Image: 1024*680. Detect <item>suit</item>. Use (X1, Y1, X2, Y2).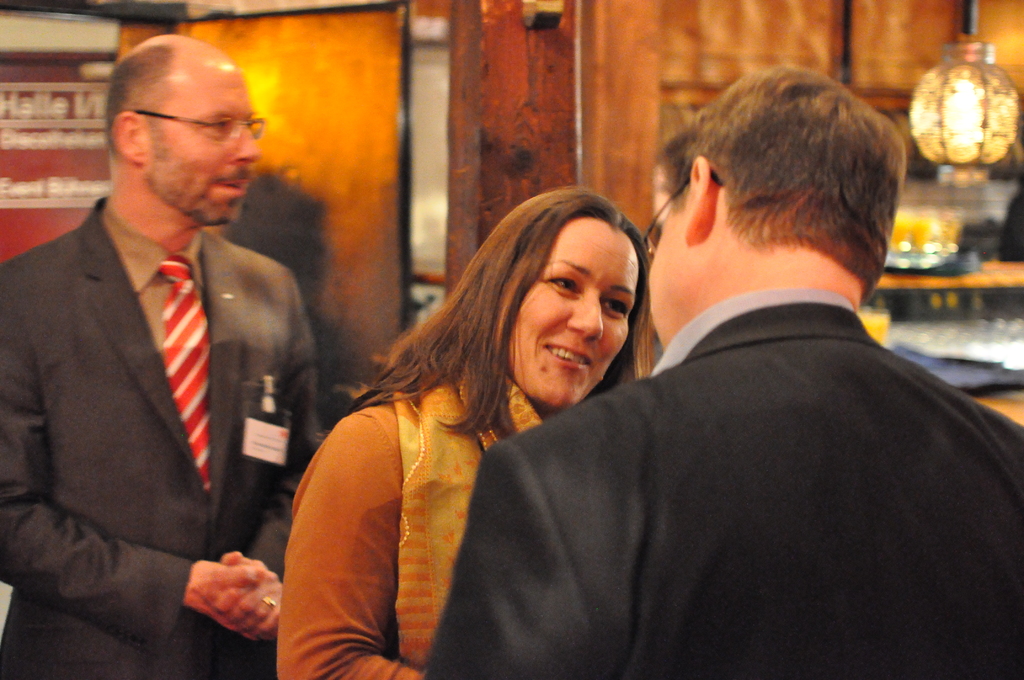
(12, 91, 314, 670).
